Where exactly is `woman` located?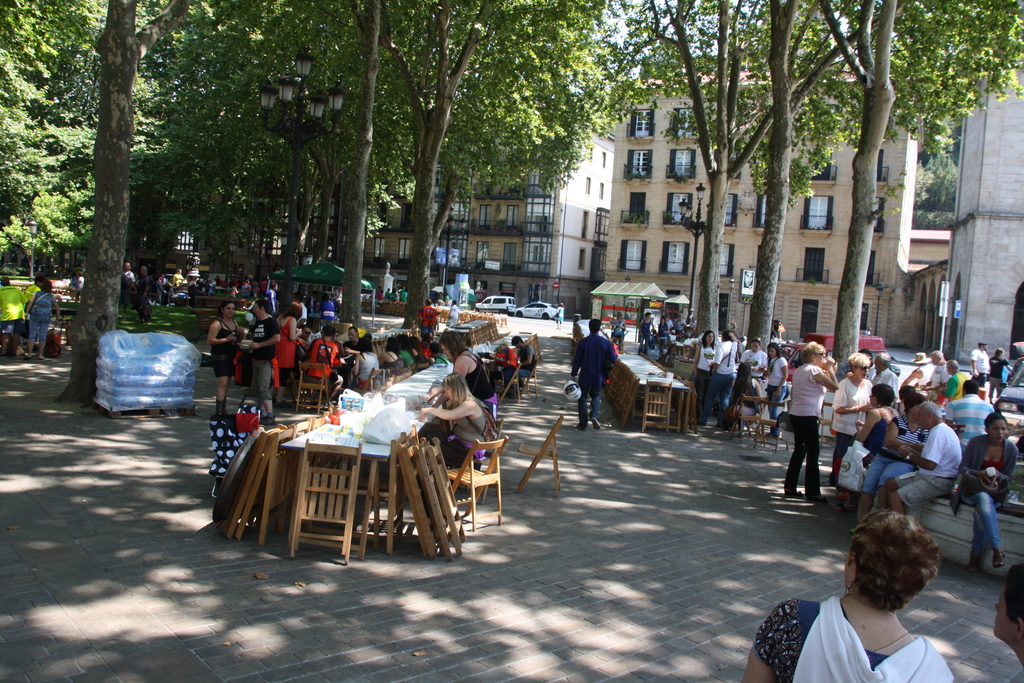
Its bounding box is (740,338,765,377).
